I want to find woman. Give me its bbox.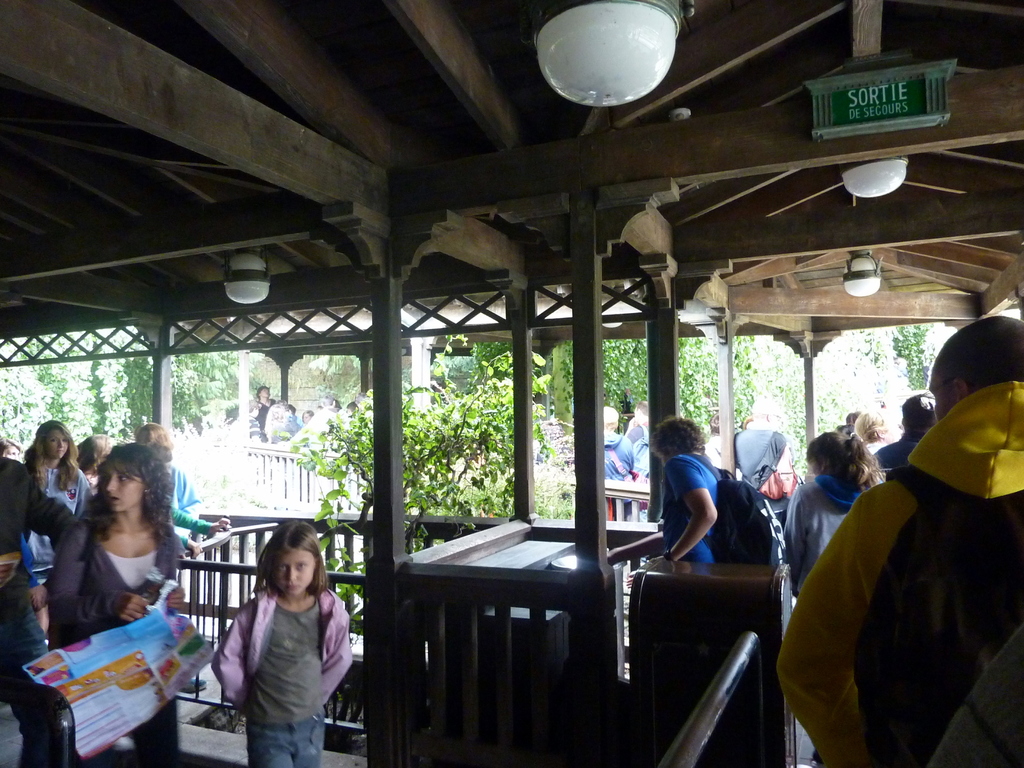
Rect(854, 407, 887, 456).
